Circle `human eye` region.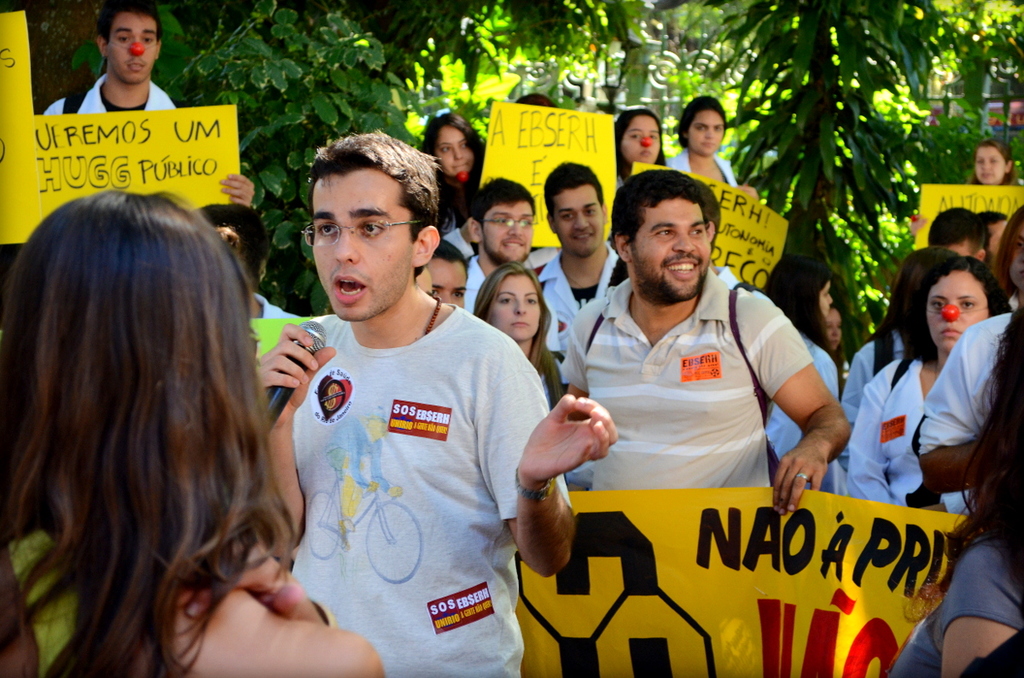
Region: <box>650,229,679,239</box>.
